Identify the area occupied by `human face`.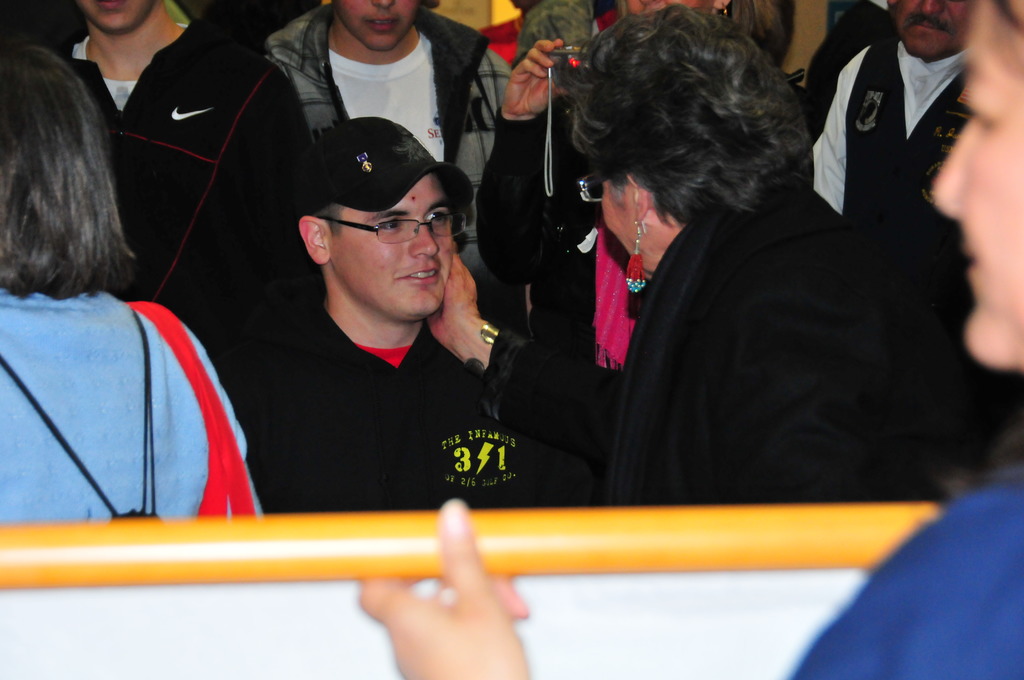
Area: 931/0/1023/373.
